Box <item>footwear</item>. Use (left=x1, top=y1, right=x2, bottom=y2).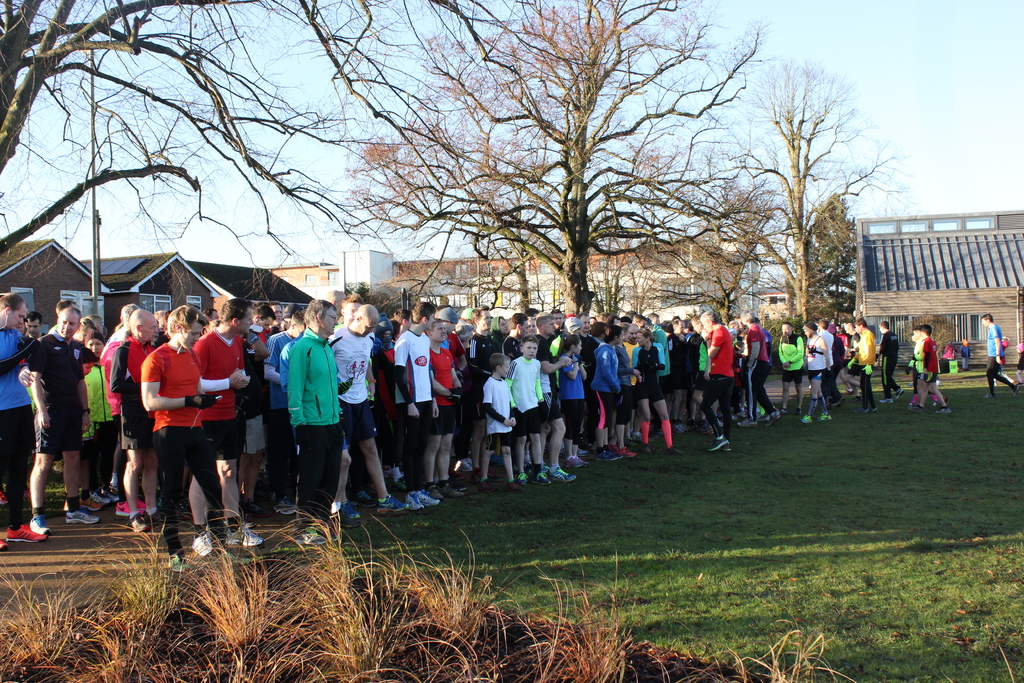
(left=80, top=493, right=99, bottom=512).
